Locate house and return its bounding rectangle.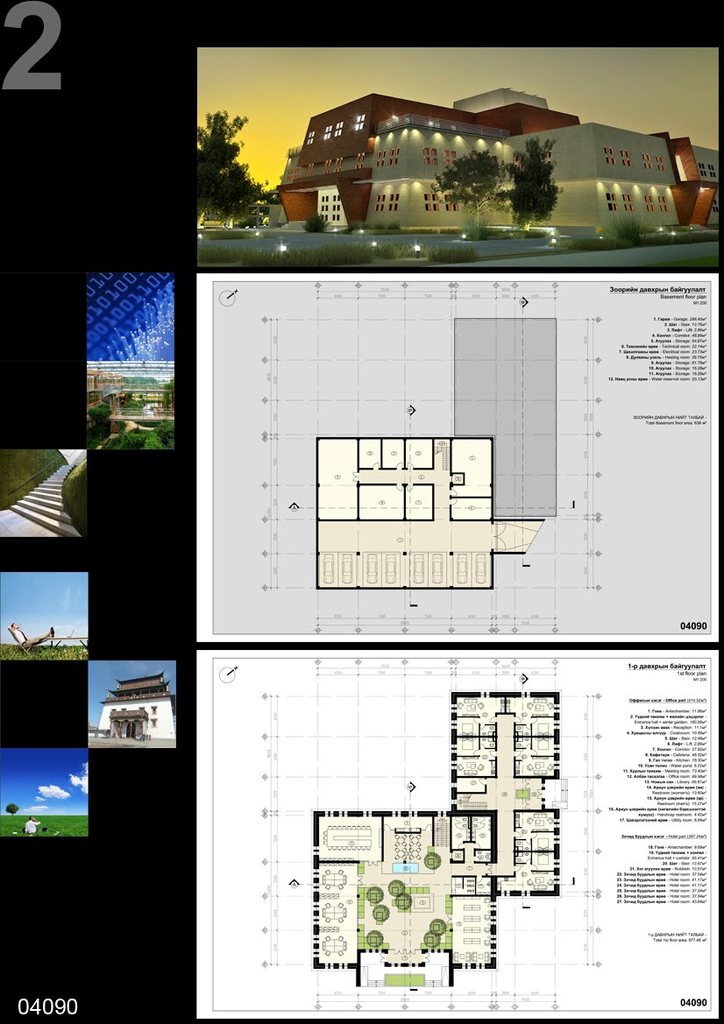
89/667/188/741.
